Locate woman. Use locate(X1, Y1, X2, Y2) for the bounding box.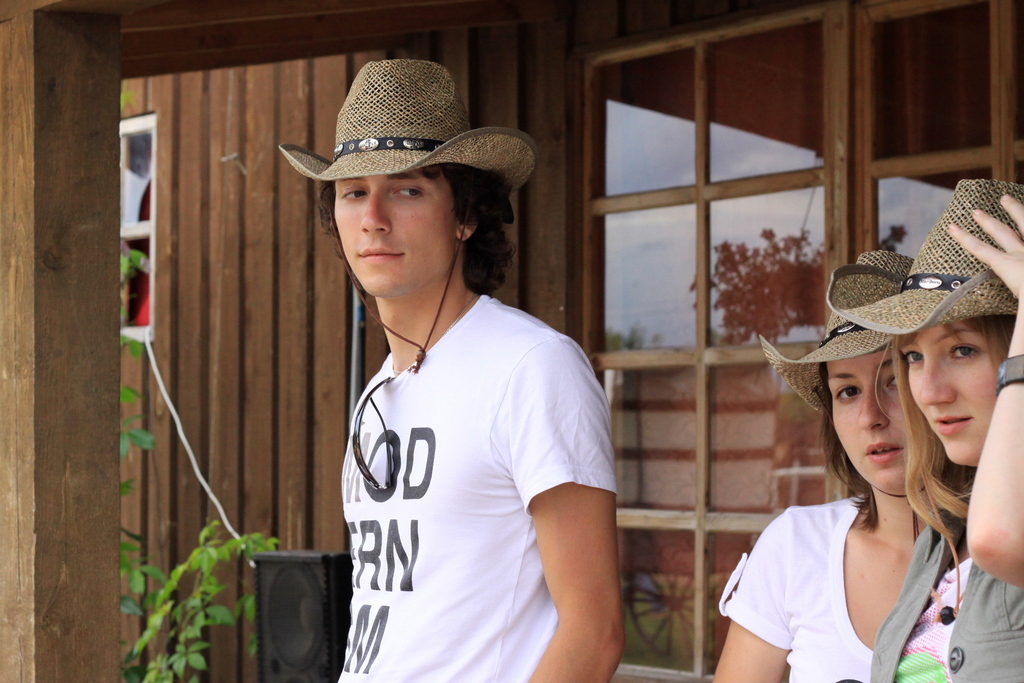
locate(868, 182, 1023, 682).
